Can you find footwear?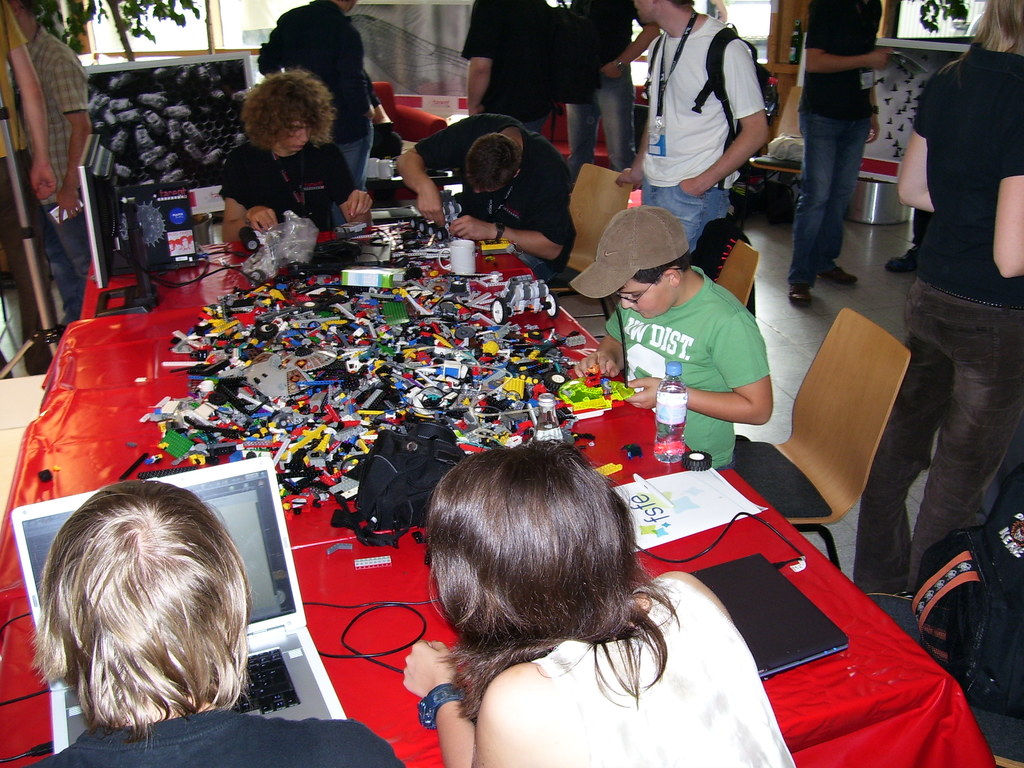
Yes, bounding box: BBox(884, 250, 916, 271).
